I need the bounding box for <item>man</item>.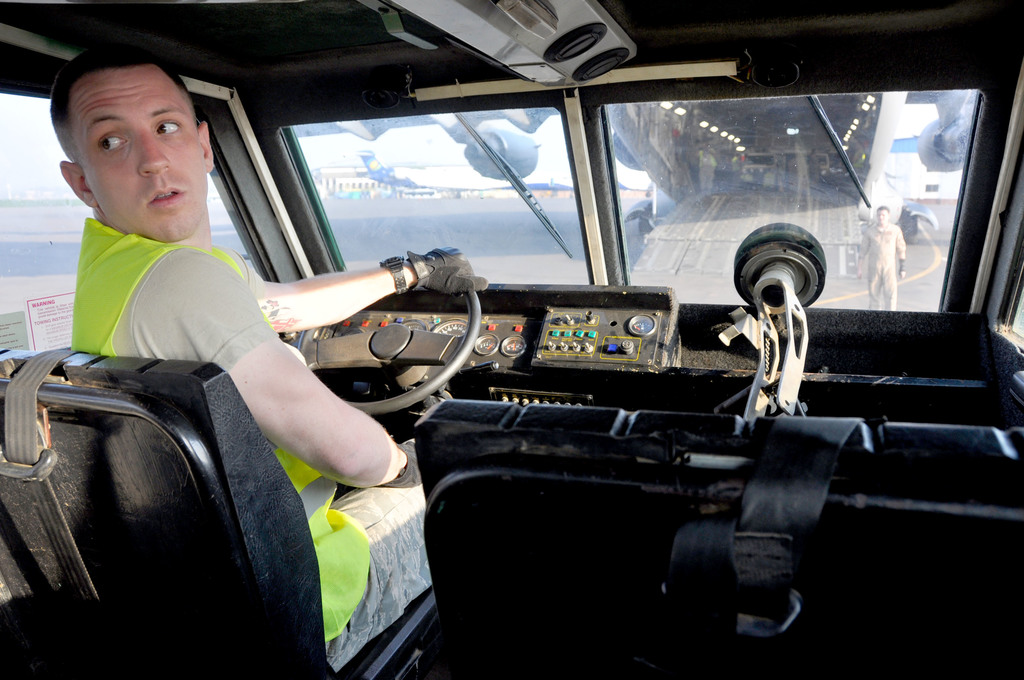
Here it is: 47/47/490/673.
